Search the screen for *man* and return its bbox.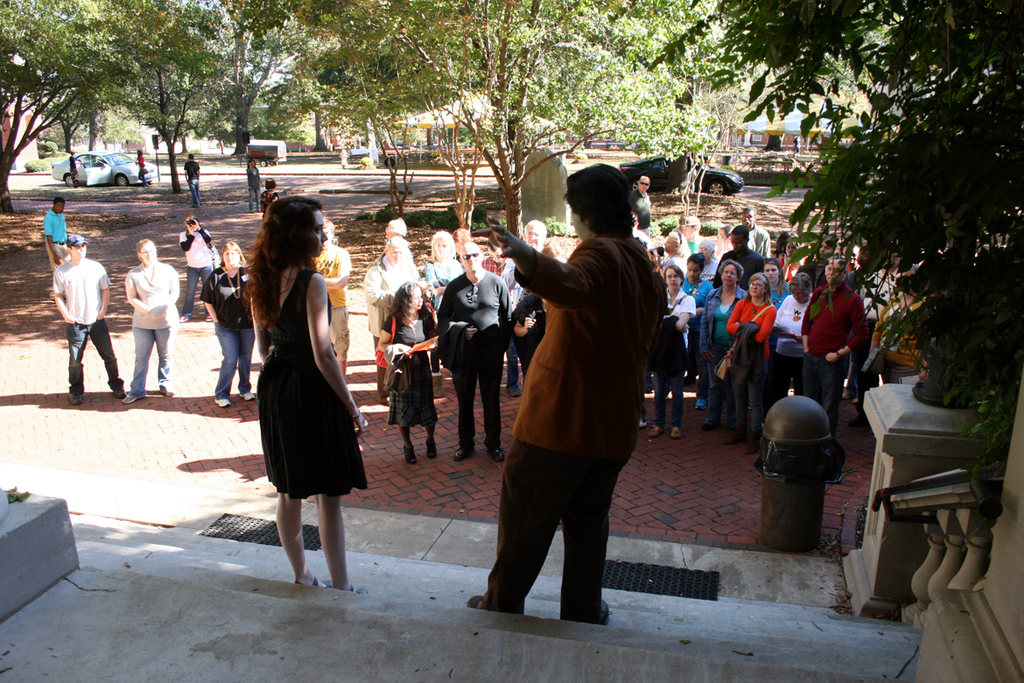
Found: {"x1": 798, "y1": 253, "x2": 865, "y2": 445}.
